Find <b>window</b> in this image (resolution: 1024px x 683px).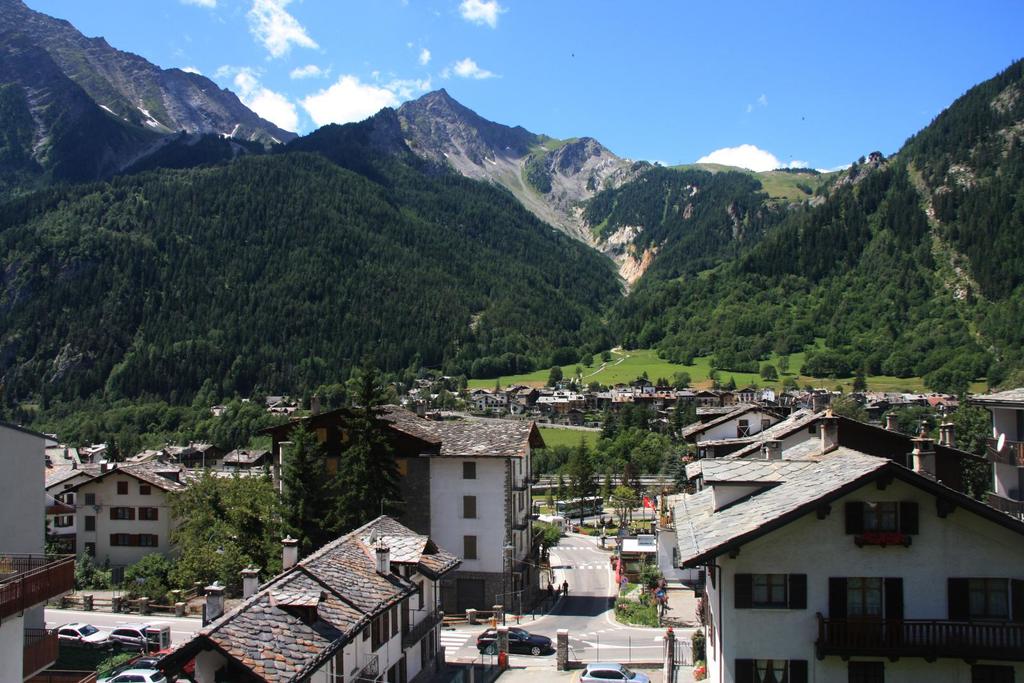
pyautogui.locateOnScreen(732, 661, 811, 682).
